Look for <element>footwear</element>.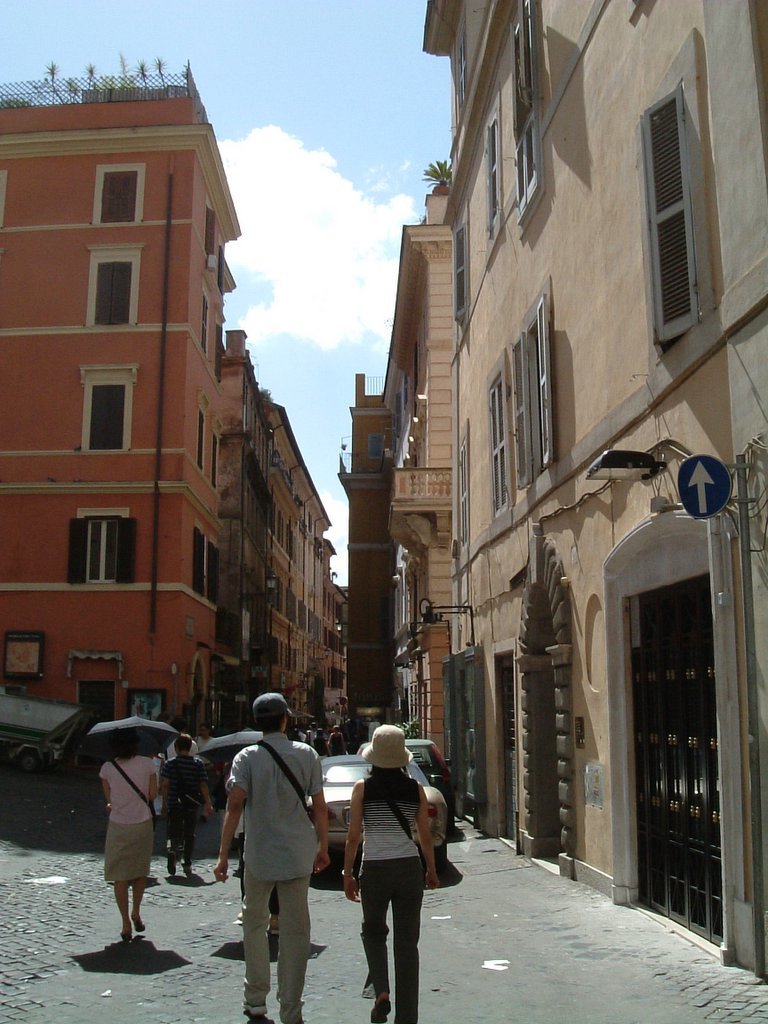
Found: 183 864 195 876.
